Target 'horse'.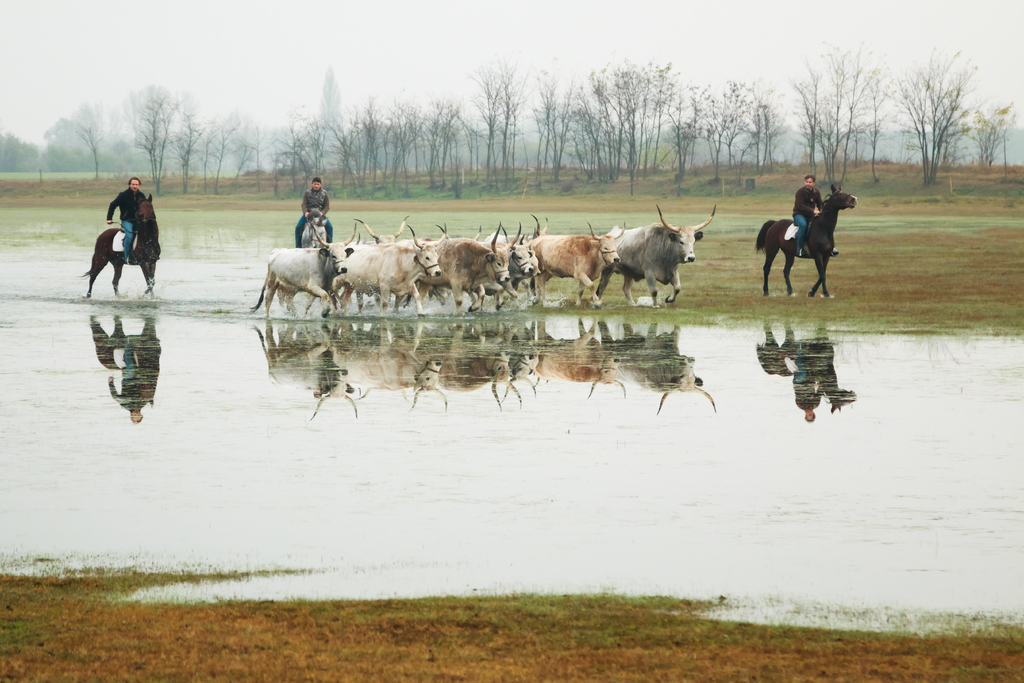
Target region: region(753, 183, 859, 294).
